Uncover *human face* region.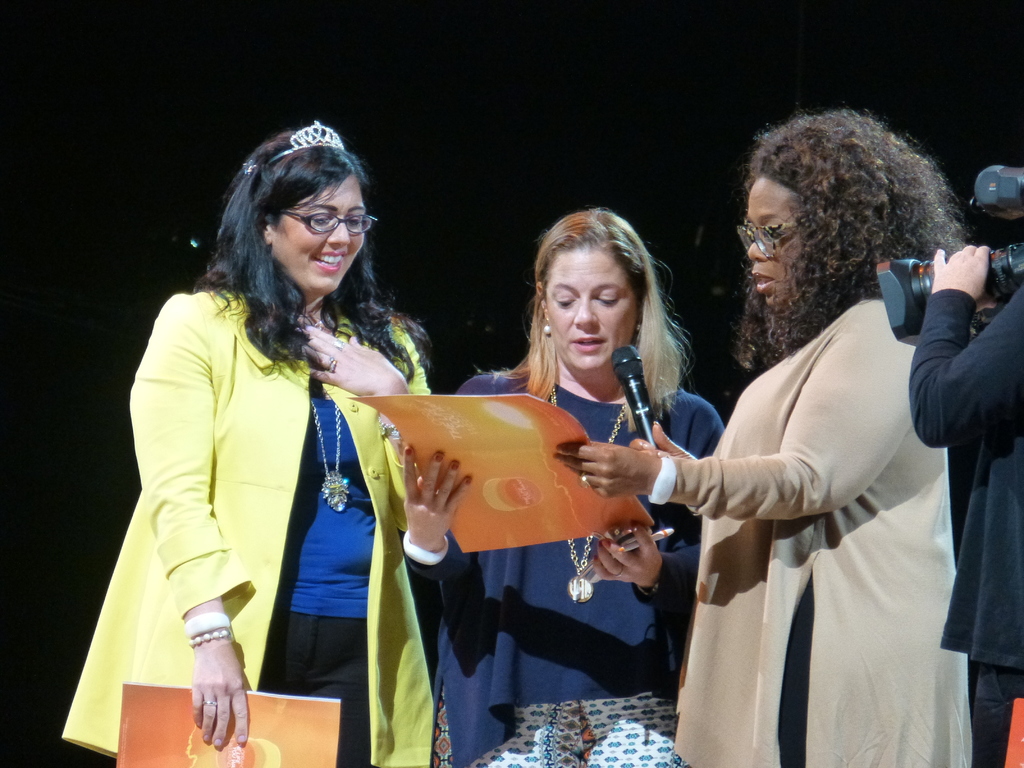
Uncovered: [747, 177, 806, 316].
